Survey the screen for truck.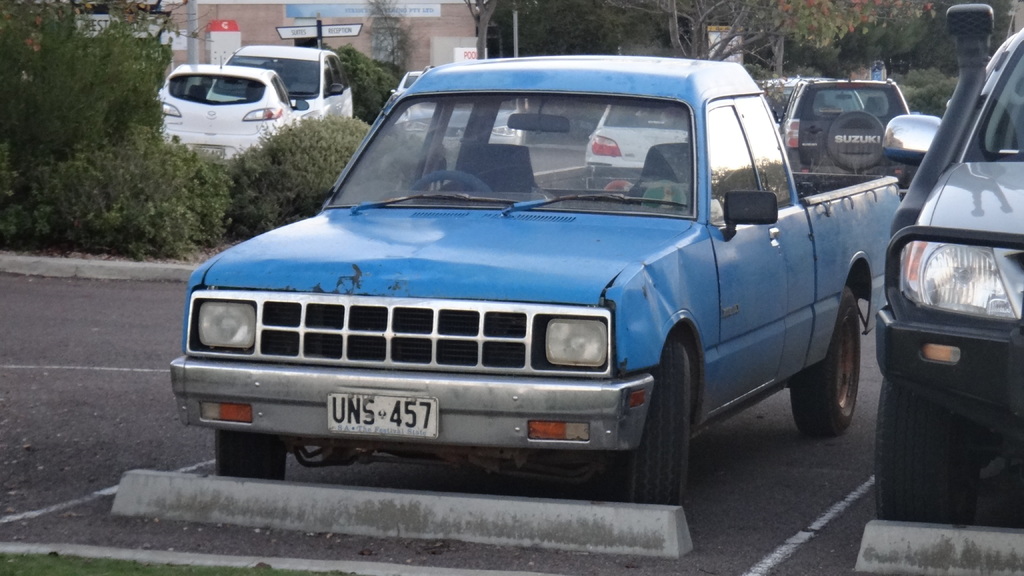
Survey found: rect(134, 47, 926, 514).
